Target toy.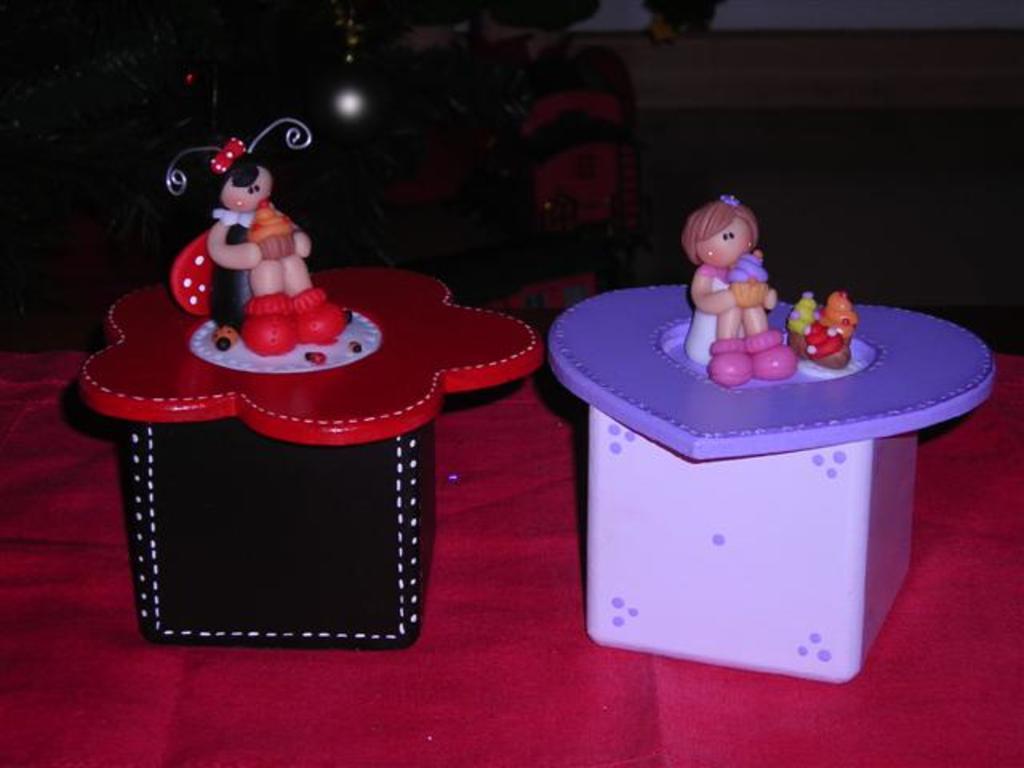
Target region: crop(784, 291, 859, 370).
